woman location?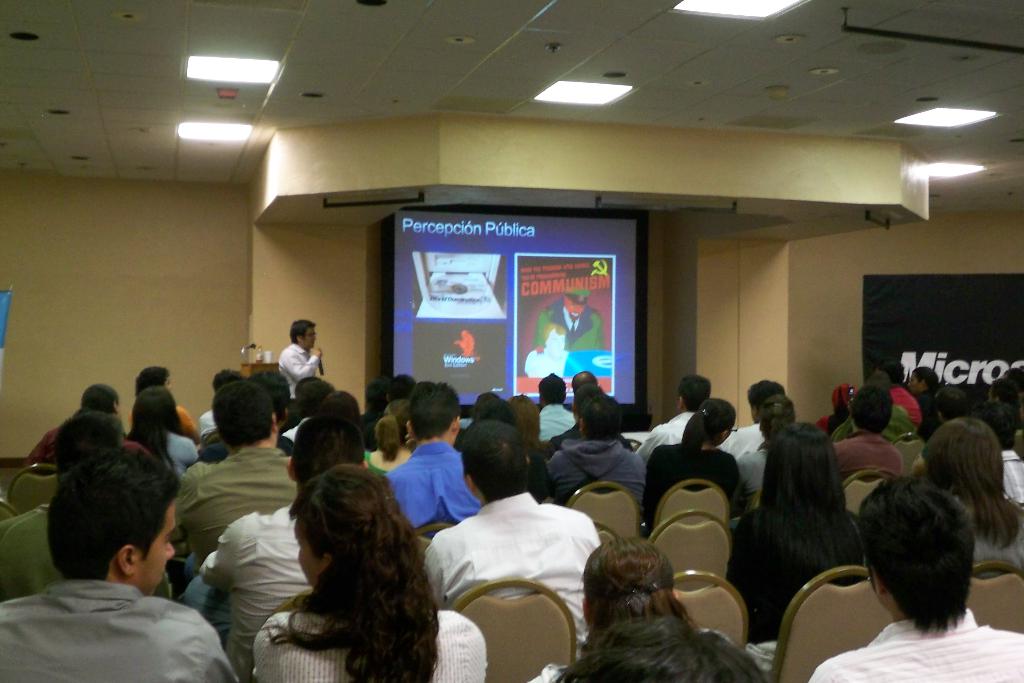
crop(736, 396, 799, 486)
